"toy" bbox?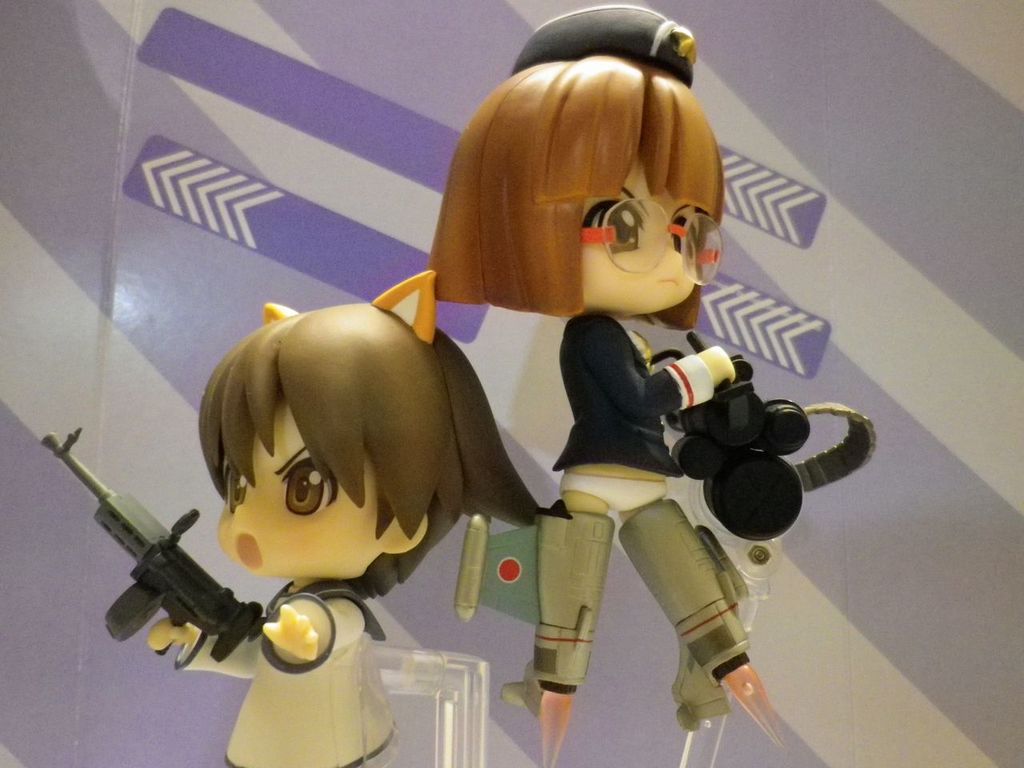
locate(43, 266, 546, 767)
